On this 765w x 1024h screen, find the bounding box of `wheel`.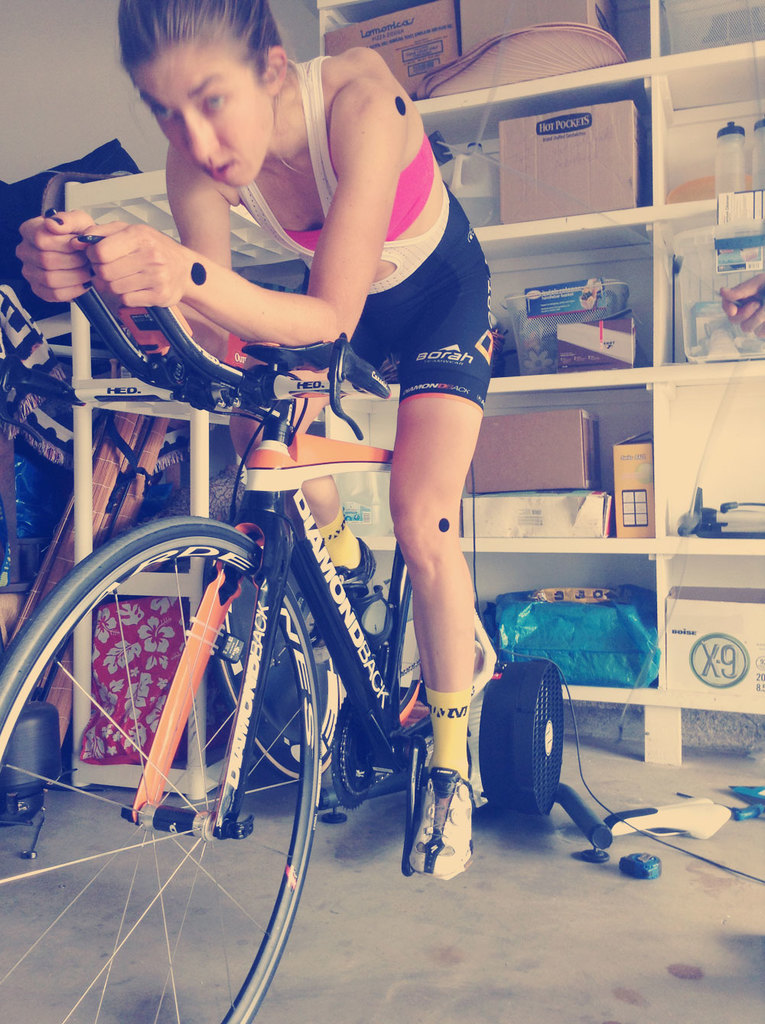
Bounding box: select_region(340, 694, 386, 801).
